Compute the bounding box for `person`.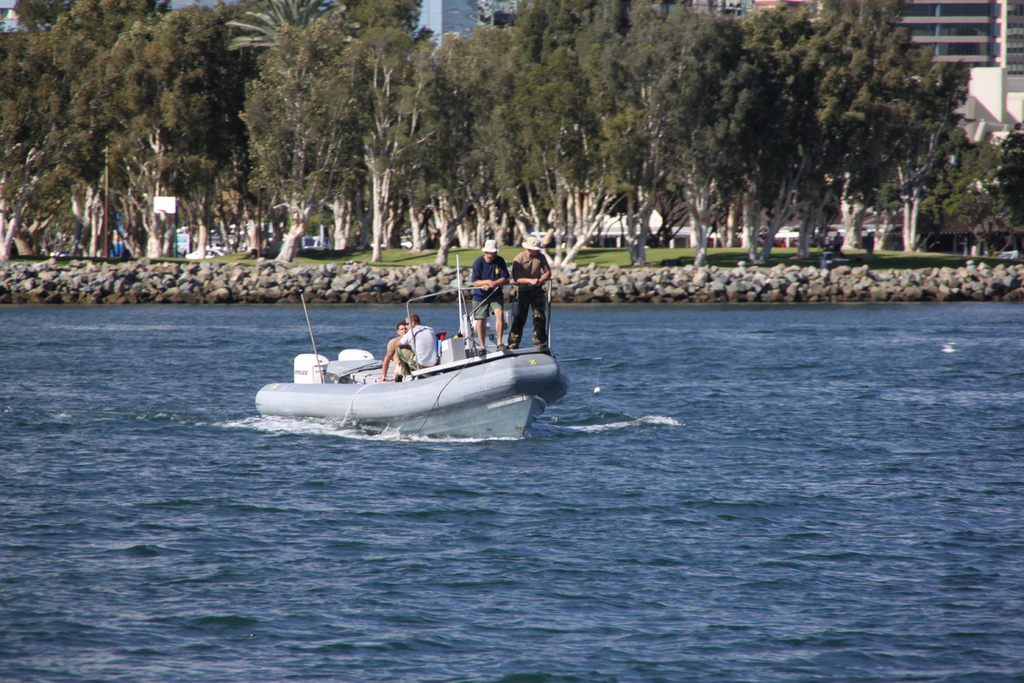
box(376, 322, 412, 382).
